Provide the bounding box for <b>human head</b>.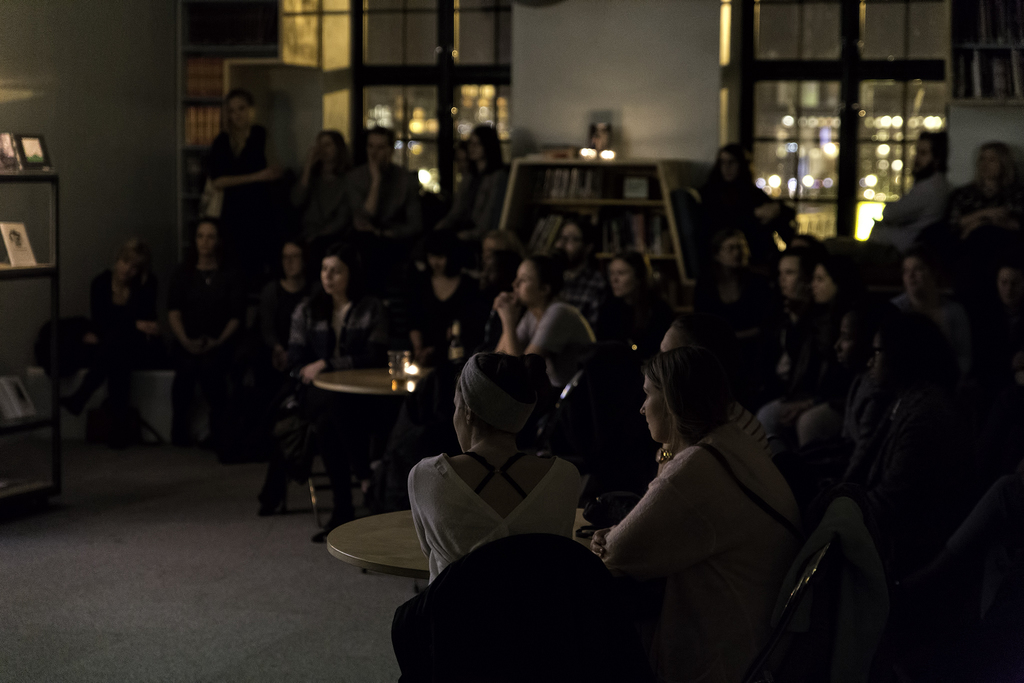
region(904, 250, 945, 308).
